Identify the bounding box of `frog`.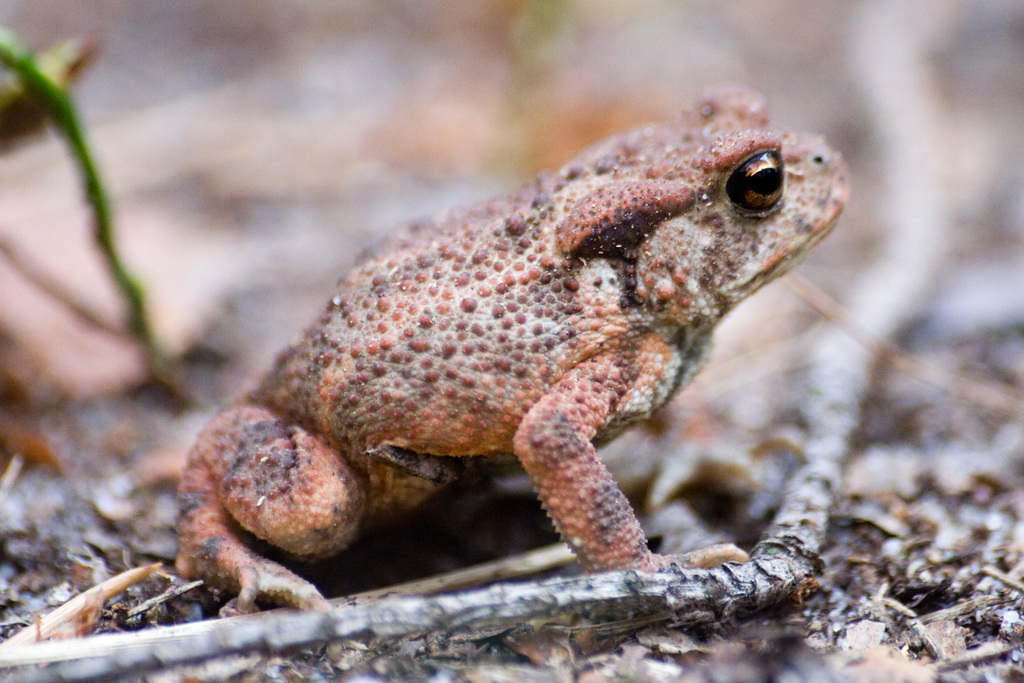
(170,83,849,617).
